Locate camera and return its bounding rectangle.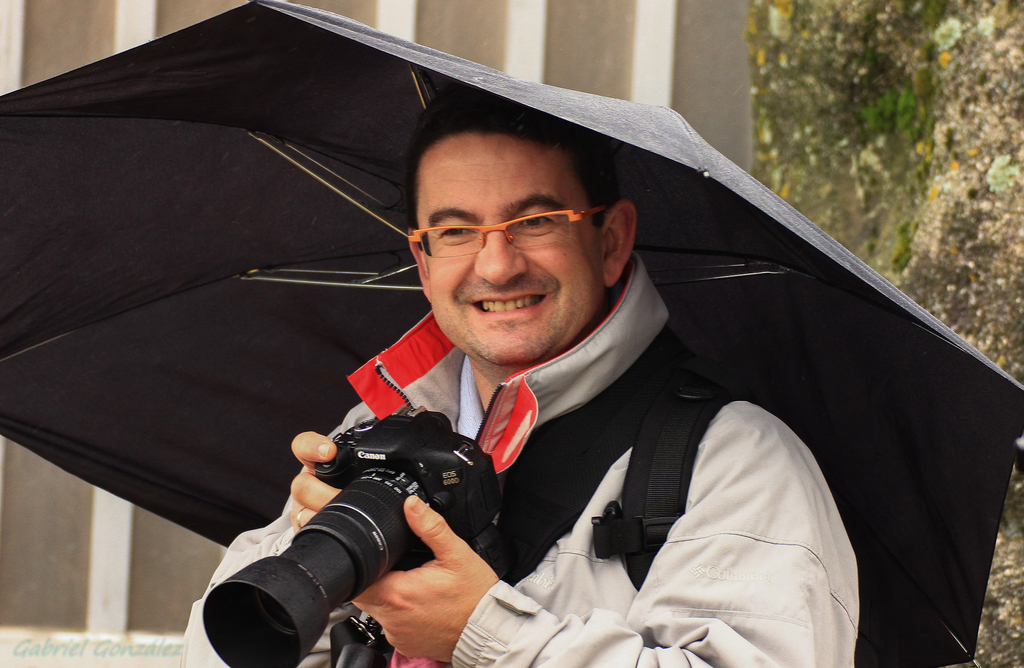
<box>204,411,506,667</box>.
